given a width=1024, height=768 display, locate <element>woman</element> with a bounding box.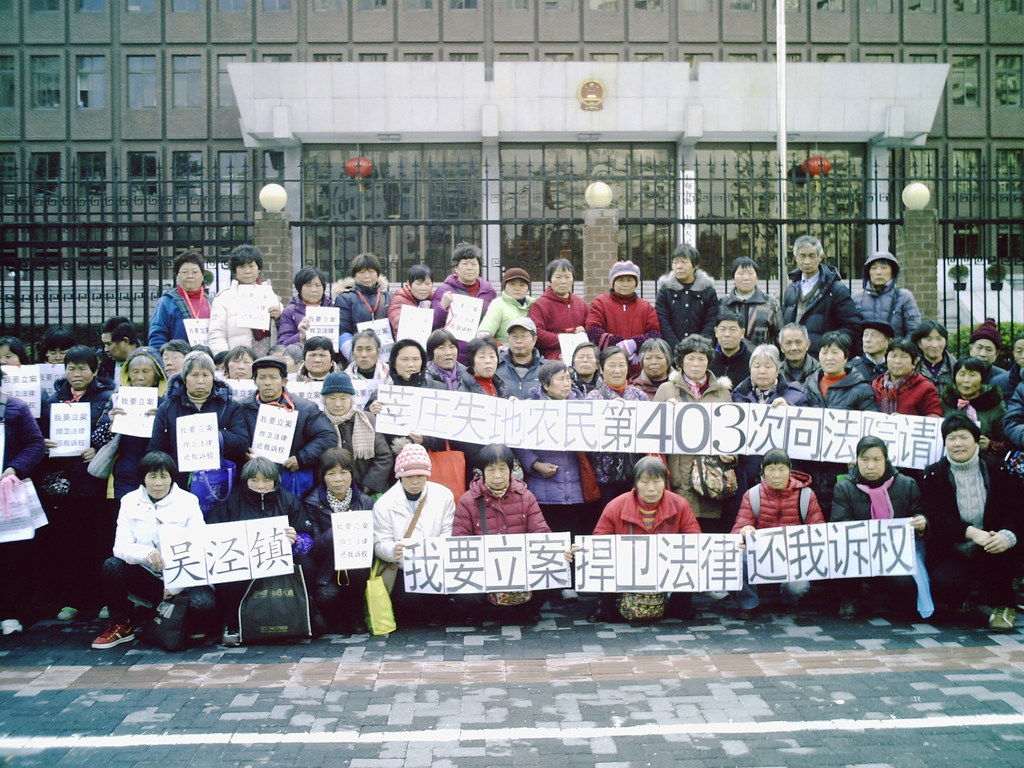
Located: BBox(318, 371, 392, 505).
